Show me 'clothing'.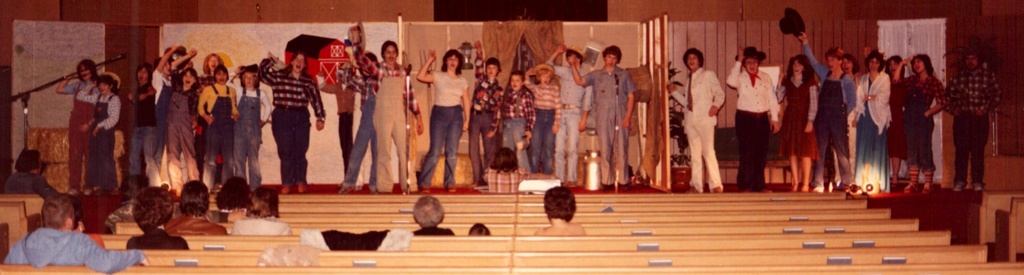
'clothing' is here: region(253, 58, 333, 195).
